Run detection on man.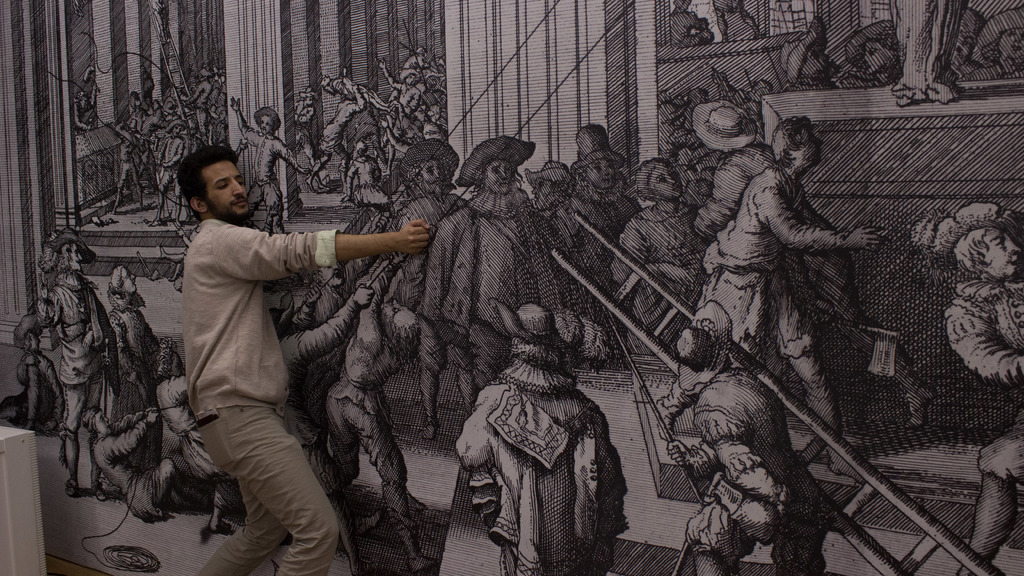
Result: [x1=668, y1=0, x2=716, y2=47].
